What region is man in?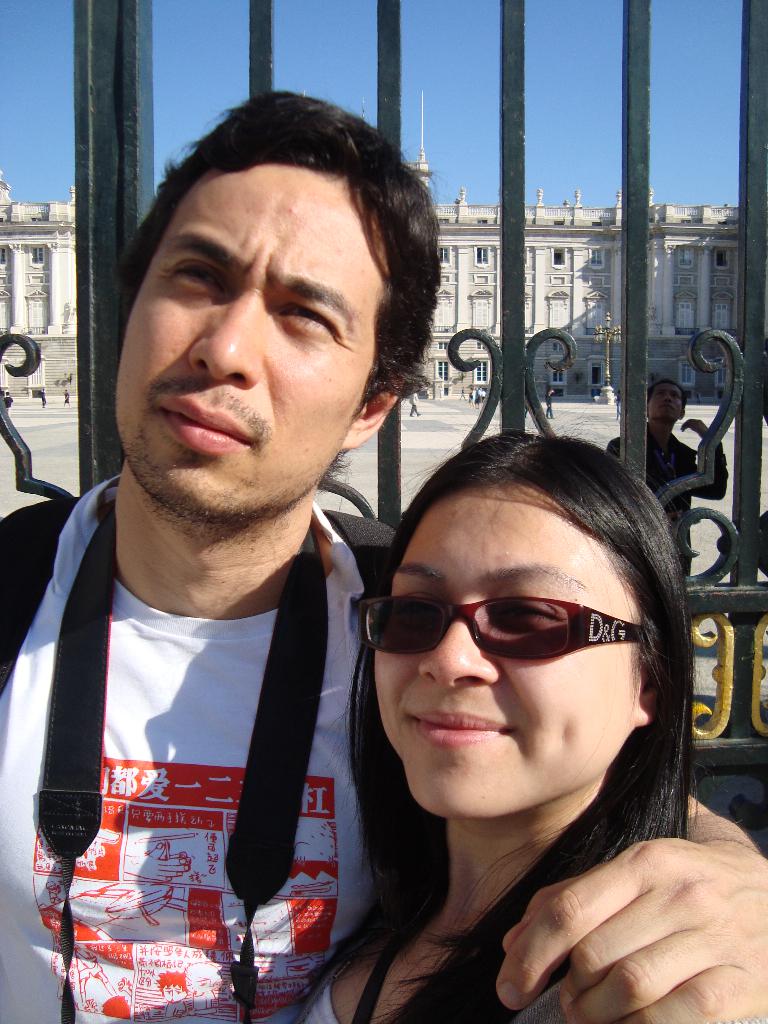
select_region(0, 89, 767, 1023).
